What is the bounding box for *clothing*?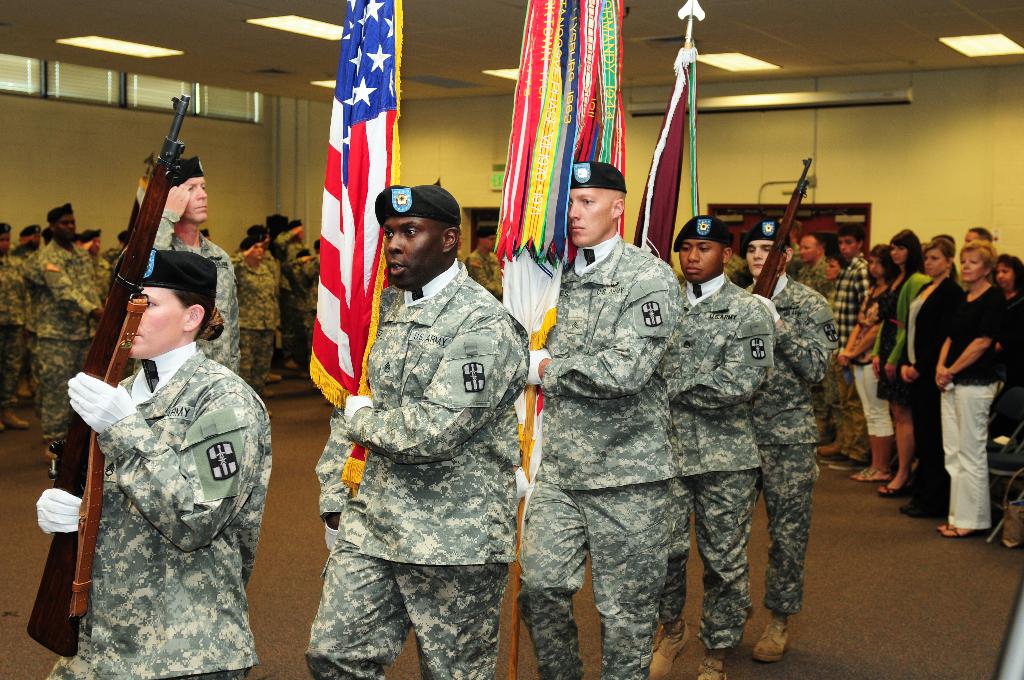
{"left": 876, "top": 255, "right": 933, "bottom": 414}.
